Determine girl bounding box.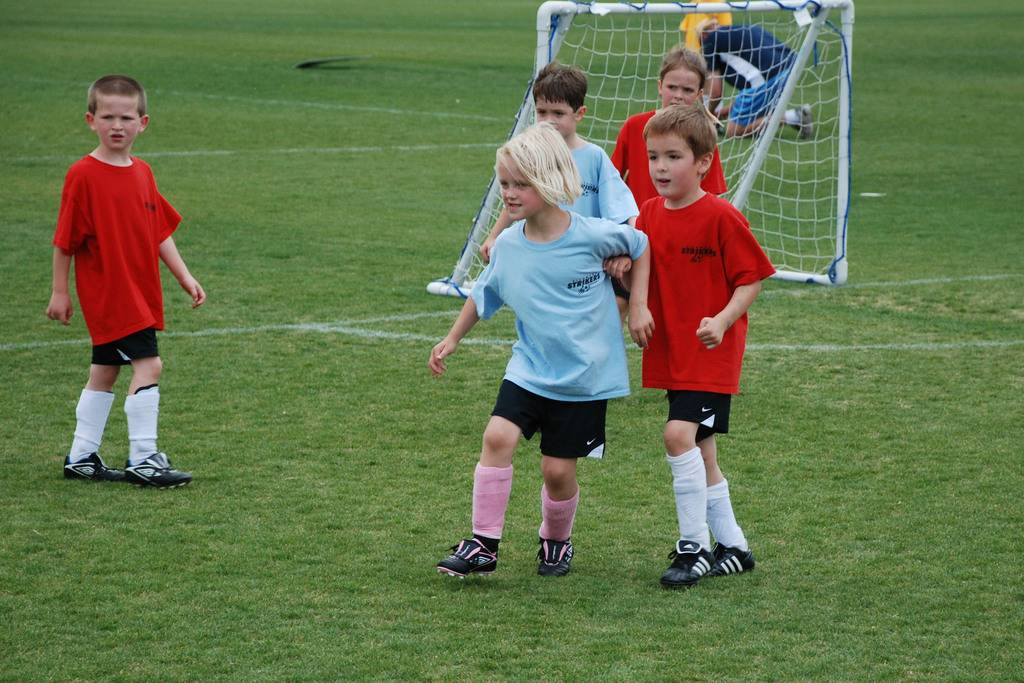
Determined: box(614, 50, 726, 230).
